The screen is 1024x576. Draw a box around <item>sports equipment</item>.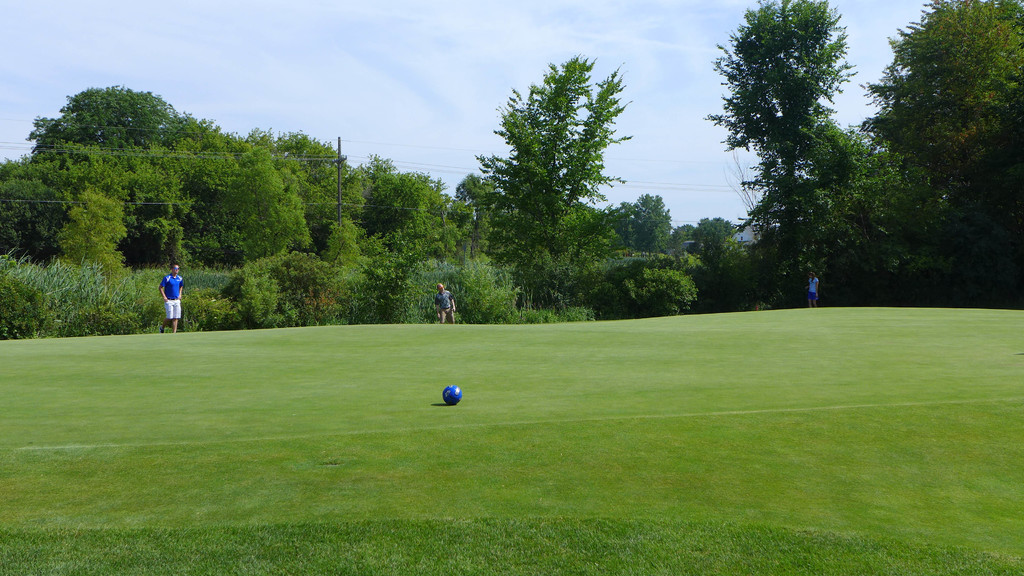
442,385,461,407.
